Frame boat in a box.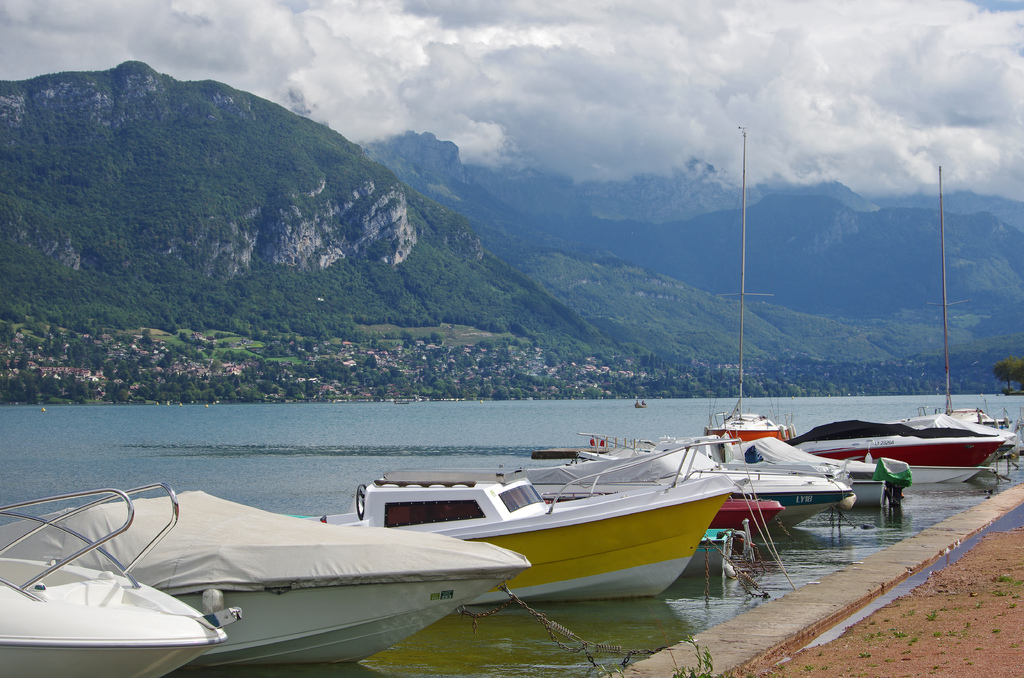
BBox(790, 415, 1009, 485).
